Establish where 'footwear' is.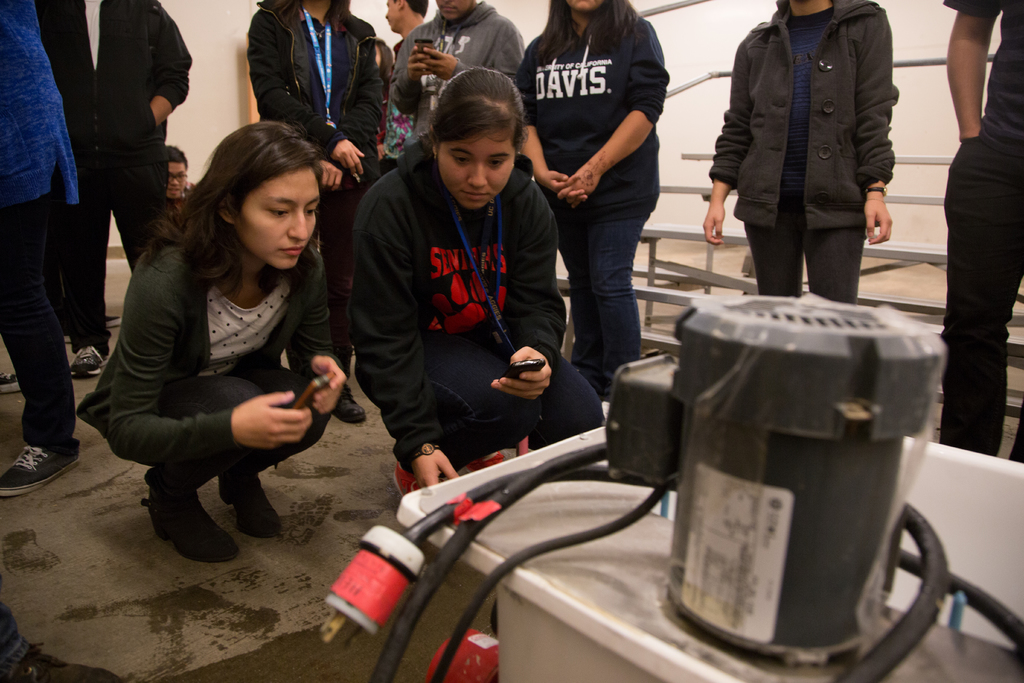
Established at box(0, 373, 20, 398).
